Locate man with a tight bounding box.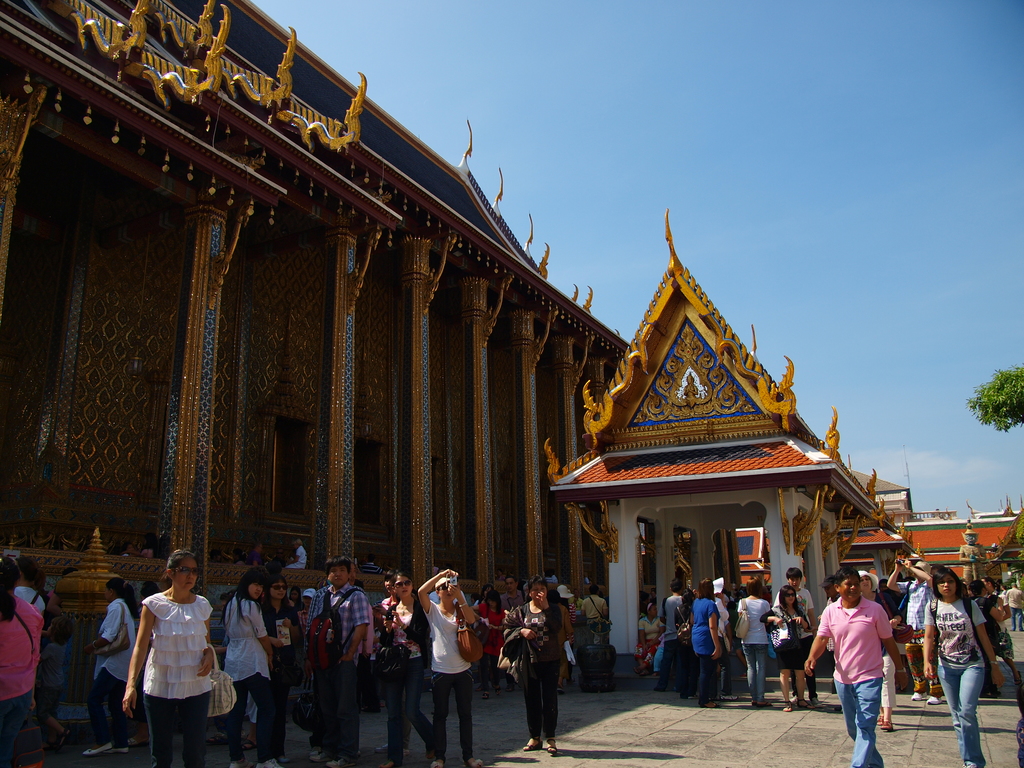
[111,559,222,760].
